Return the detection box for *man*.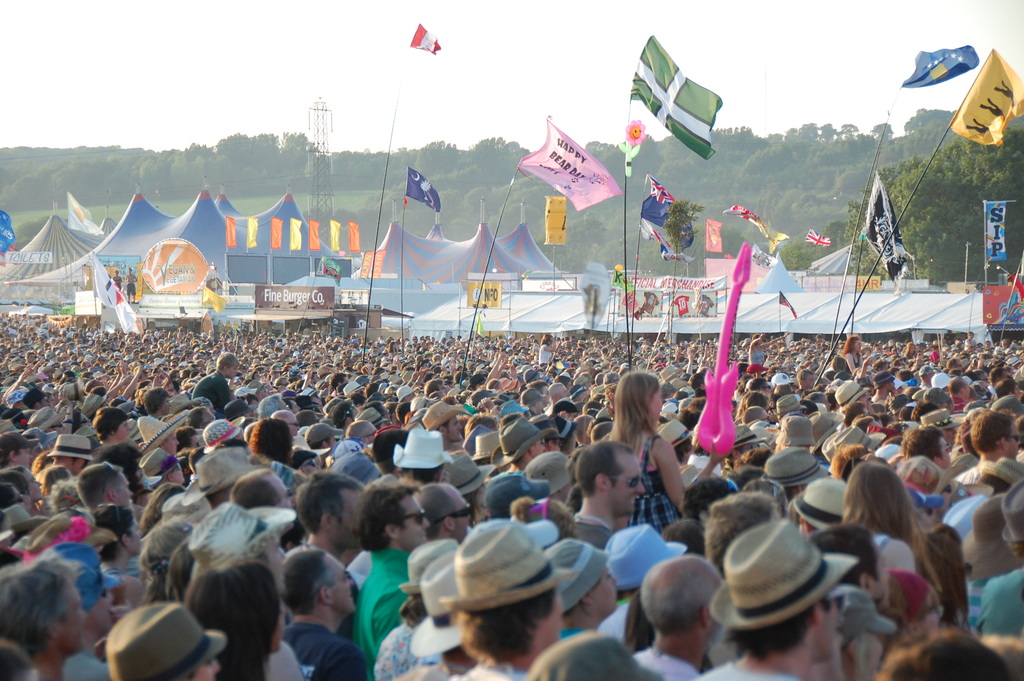
x1=550, y1=437, x2=652, y2=549.
